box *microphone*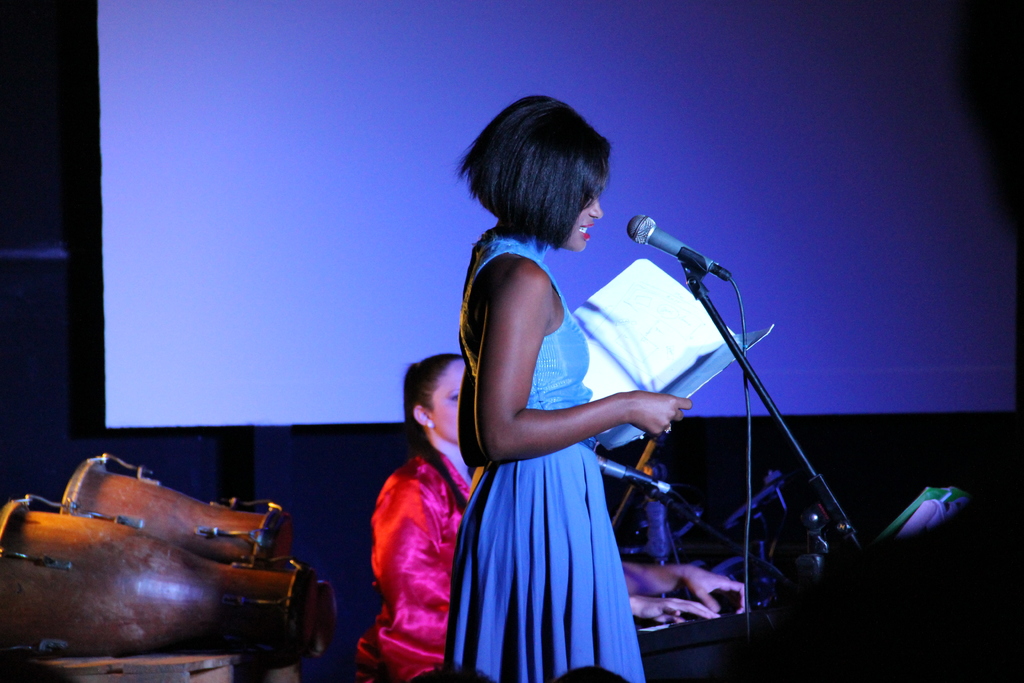
left=634, top=213, right=732, bottom=296
